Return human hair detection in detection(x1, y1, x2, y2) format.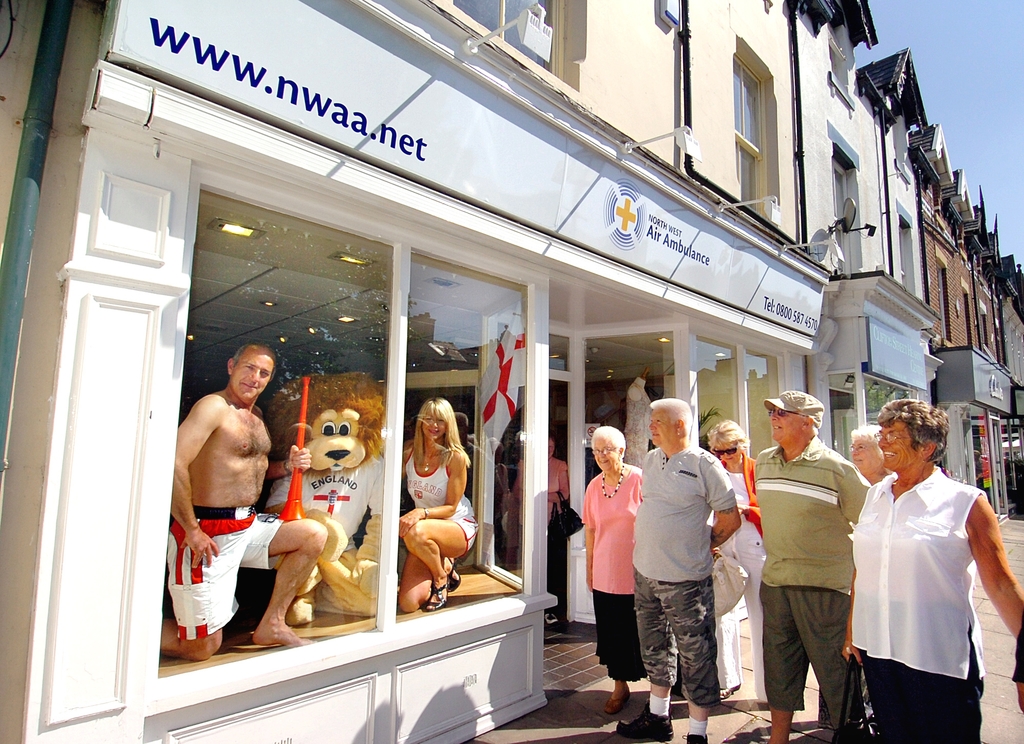
detection(802, 412, 821, 439).
